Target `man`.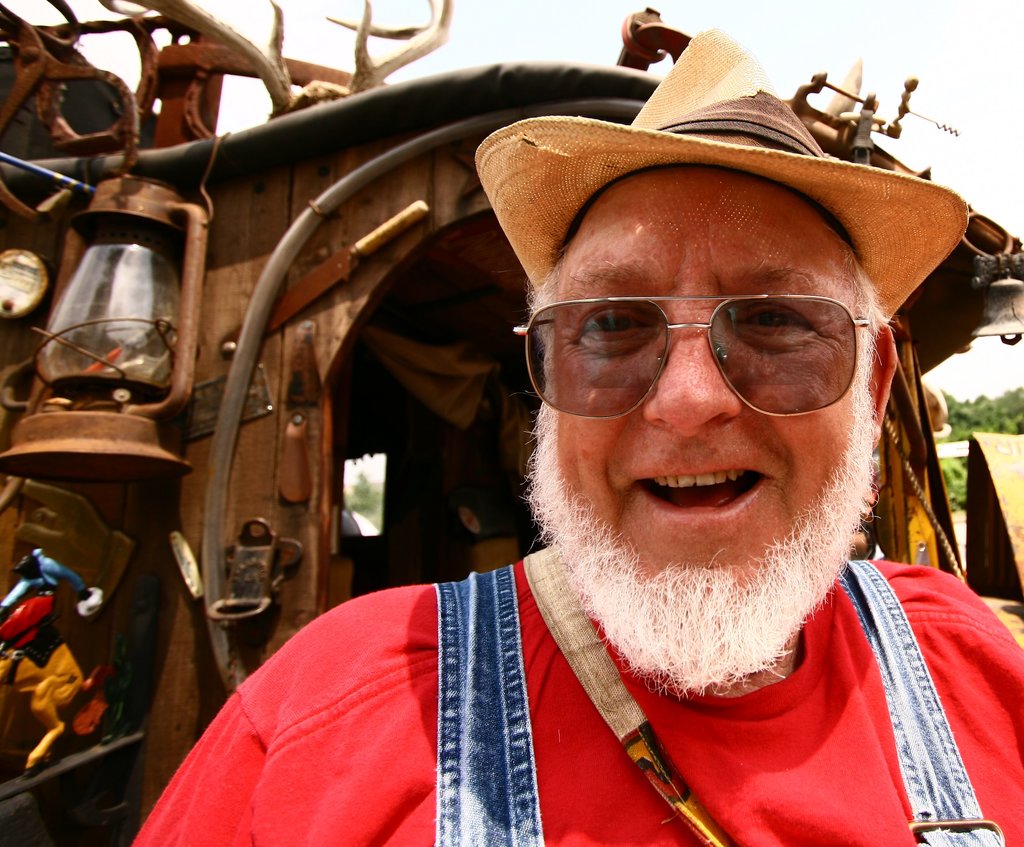
Target region: [left=115, top=206, right=1023, bottom=845].
